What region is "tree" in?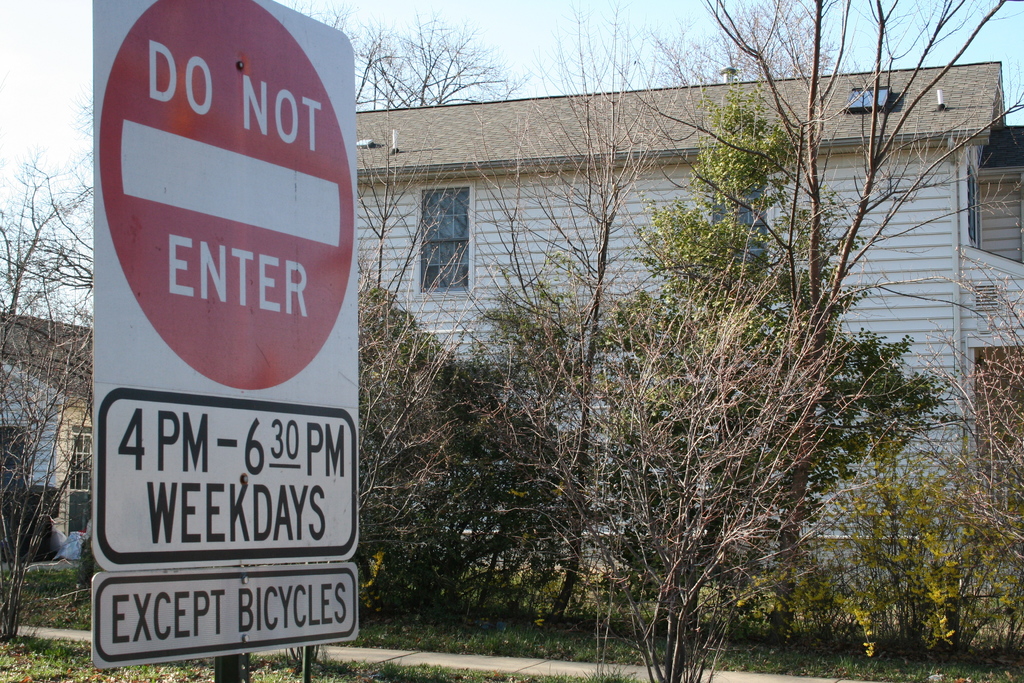
0 155 139 638.
